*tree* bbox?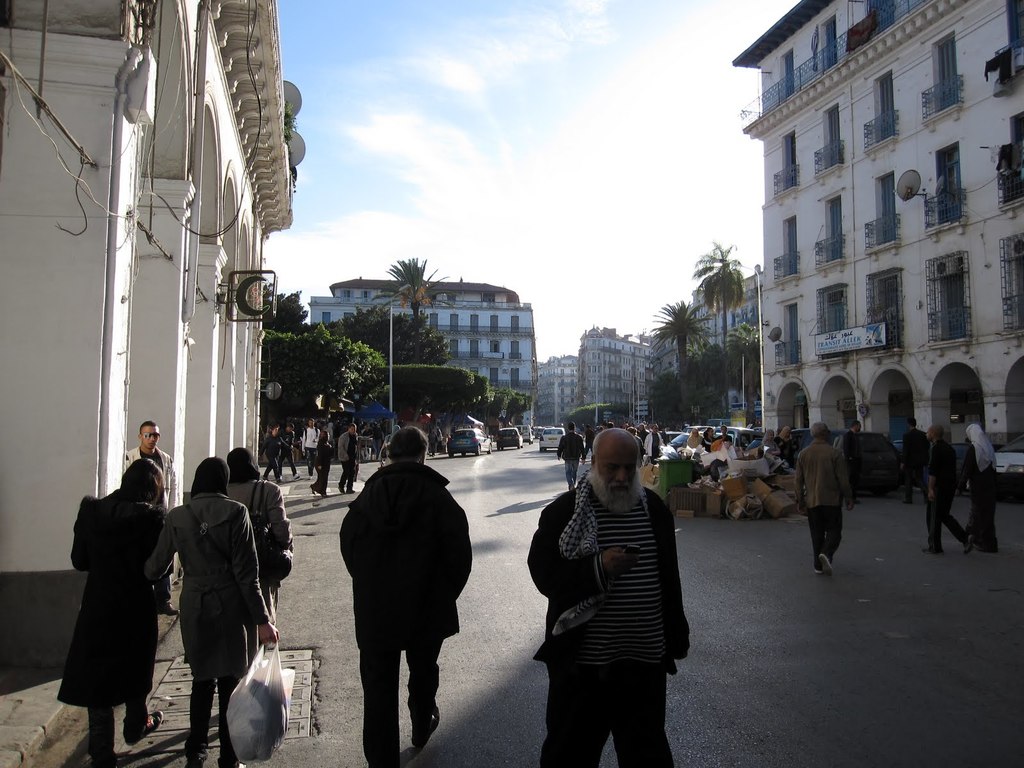
rect(696, 237, 748, 419)
